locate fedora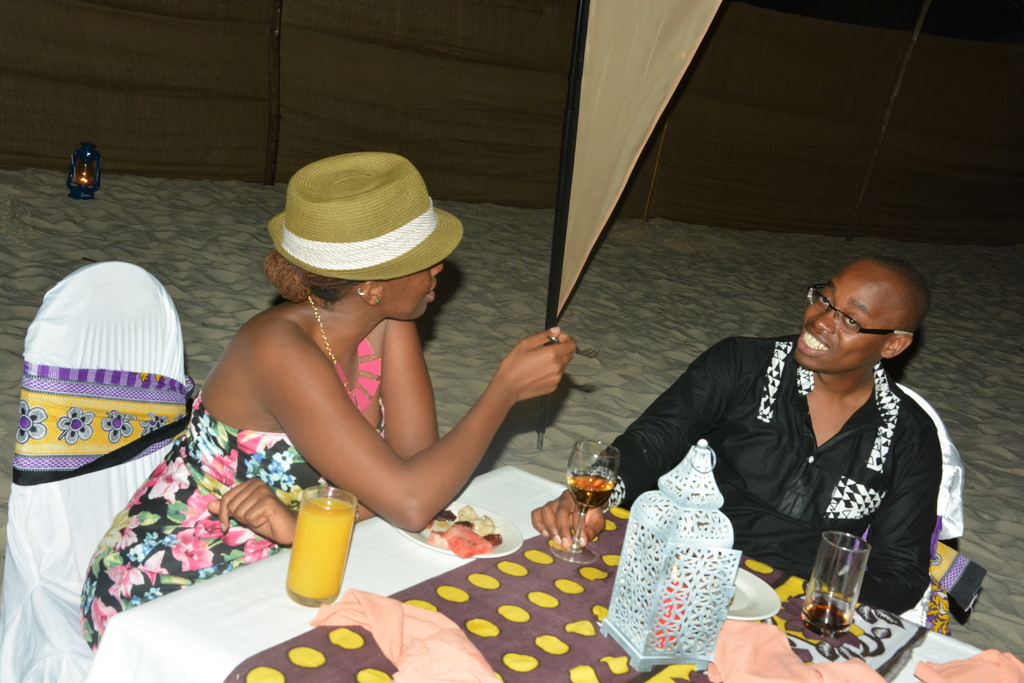
267, 154, 465, 284
